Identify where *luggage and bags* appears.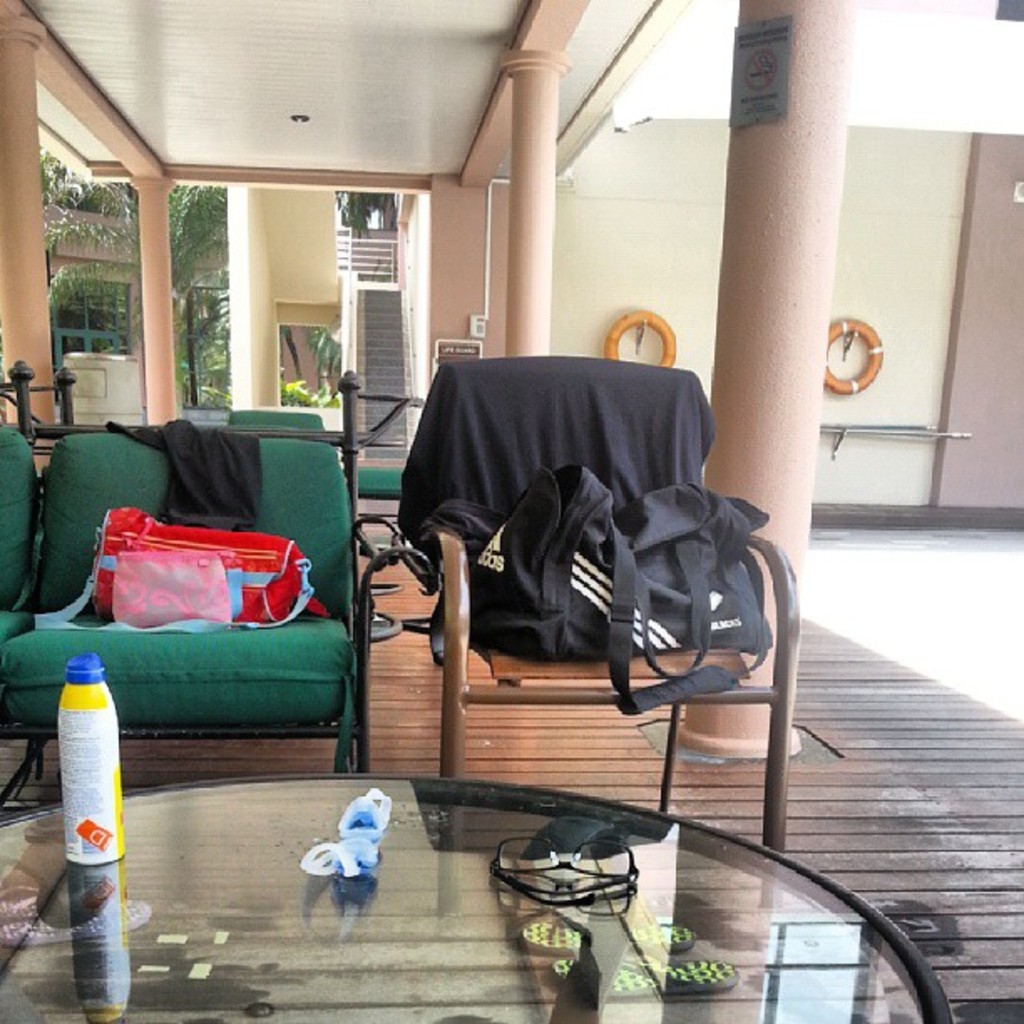
Appears at <box>437,465,785,711</box>.
